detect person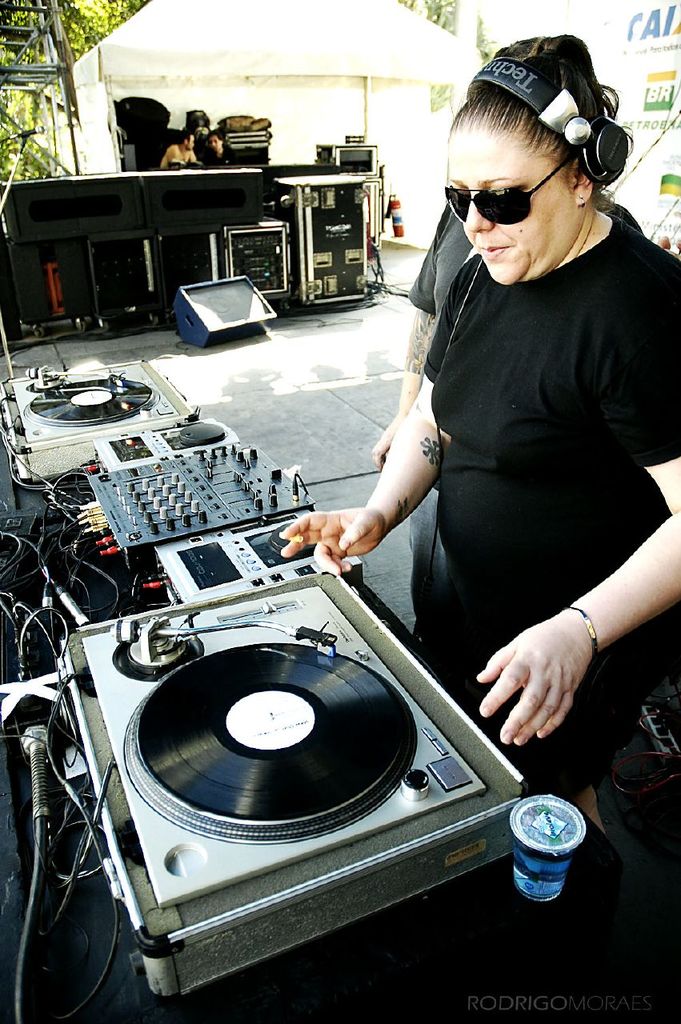
(321, 0, 656, 839)
